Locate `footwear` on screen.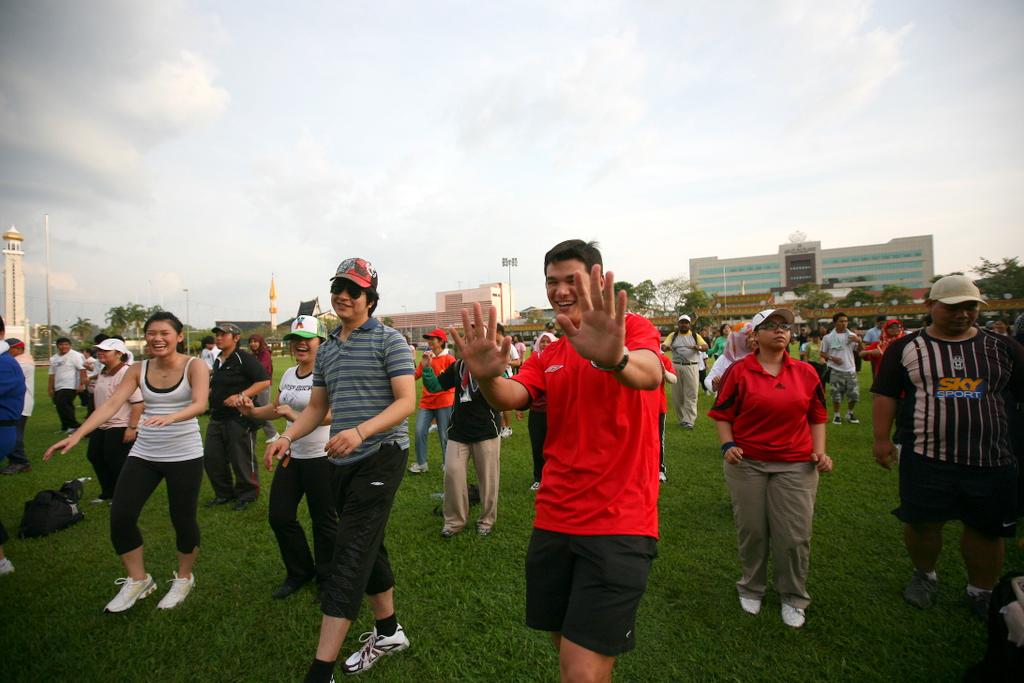
On screen at <bbox>739, 596, 763, 615</bbox>.
